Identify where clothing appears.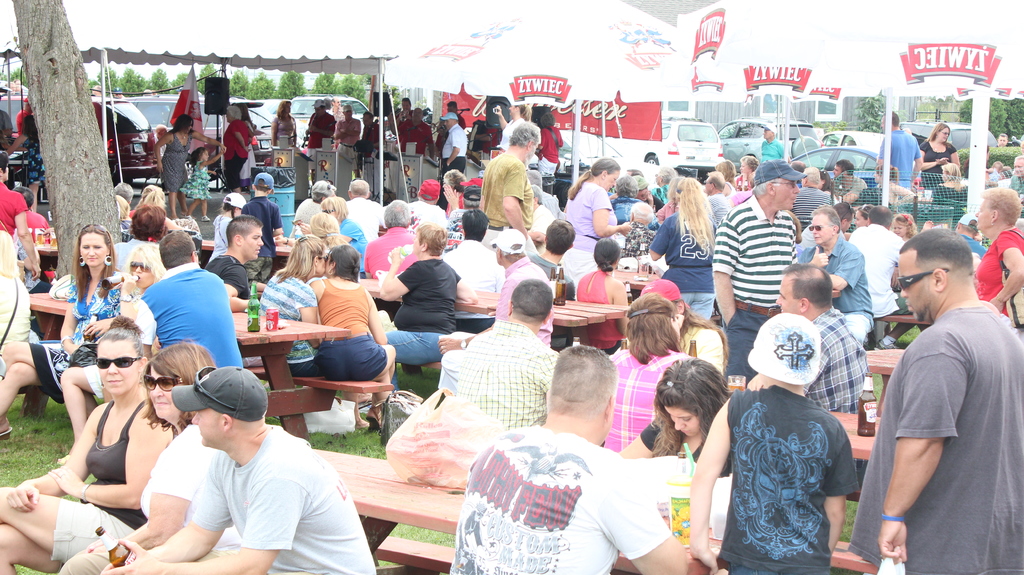
Appears at bbox=(726, 360, 870, 569).
